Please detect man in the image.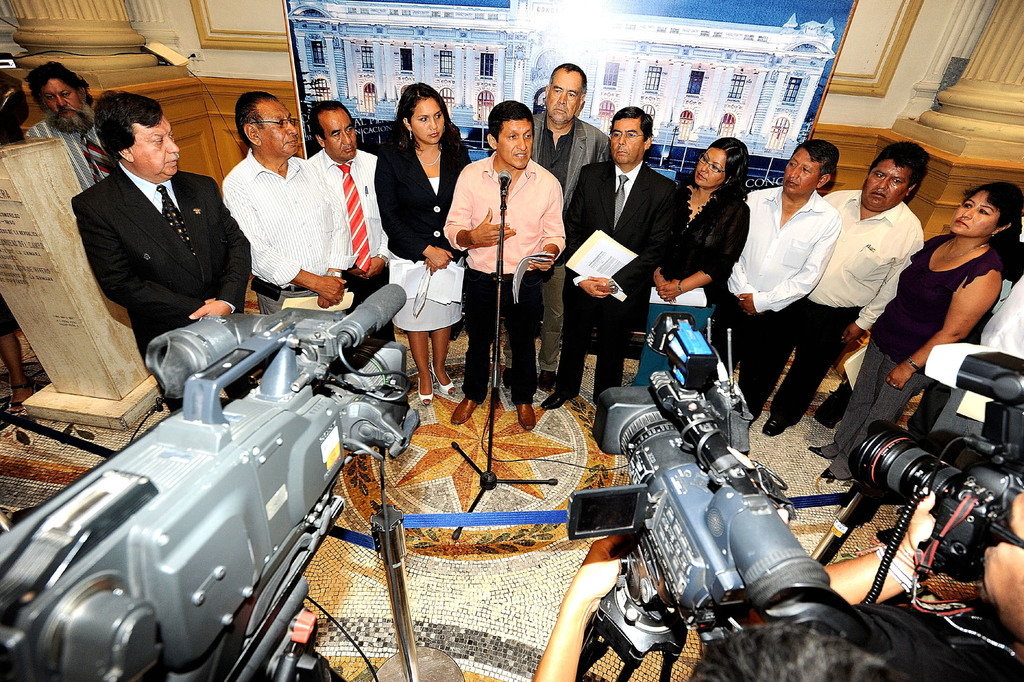
x1=531, y1=56, x2=609, y2=383.
